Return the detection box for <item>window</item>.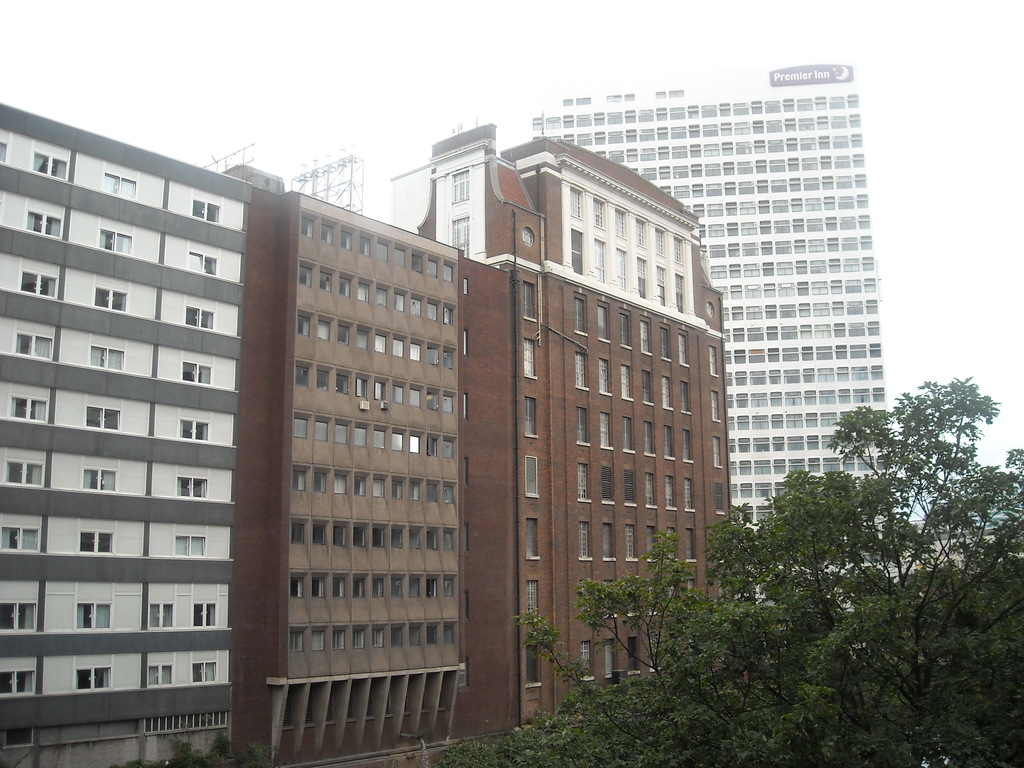
<region>334, 577, 341, 597</region>.
